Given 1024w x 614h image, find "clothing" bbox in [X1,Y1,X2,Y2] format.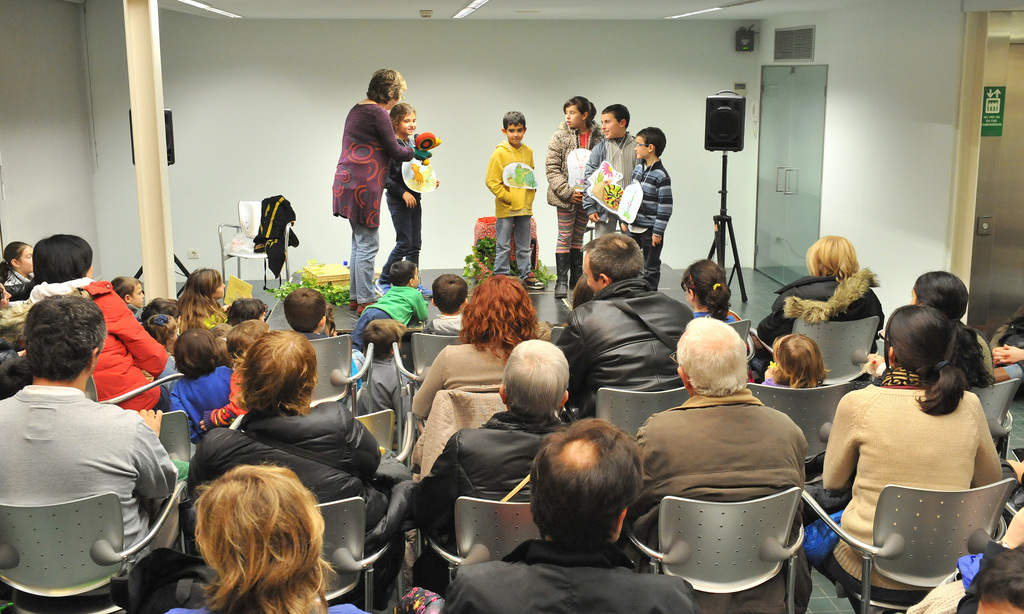
[167,366,237,440].
